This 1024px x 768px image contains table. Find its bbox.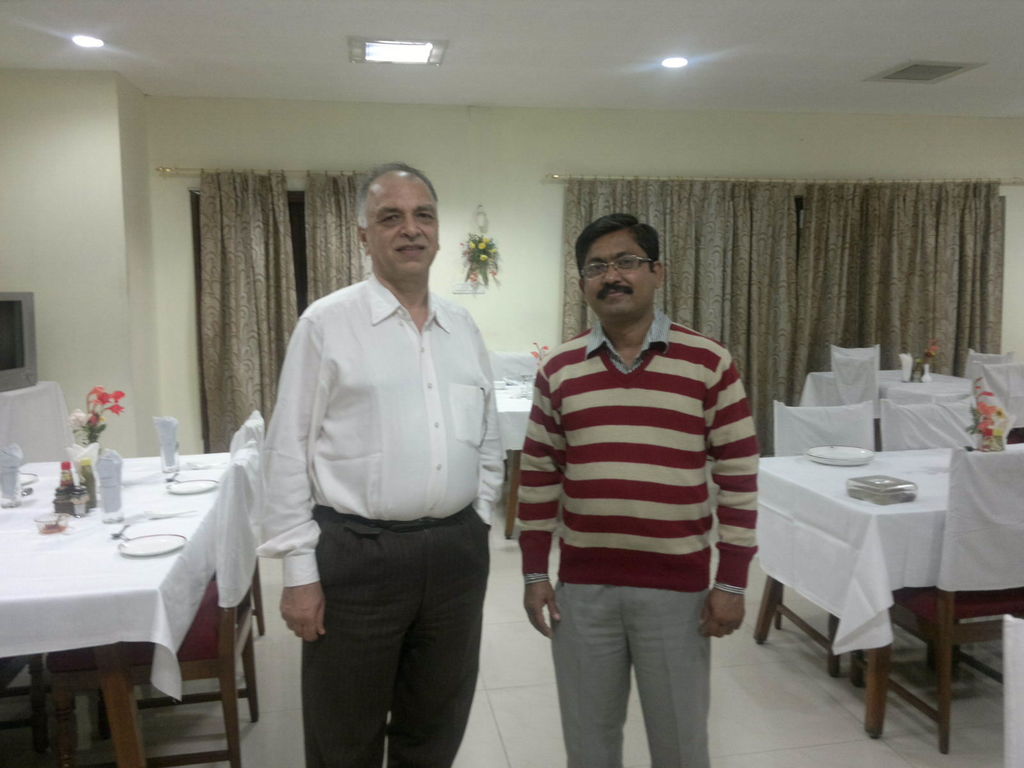
select_region(0, 450, 237, 767).
